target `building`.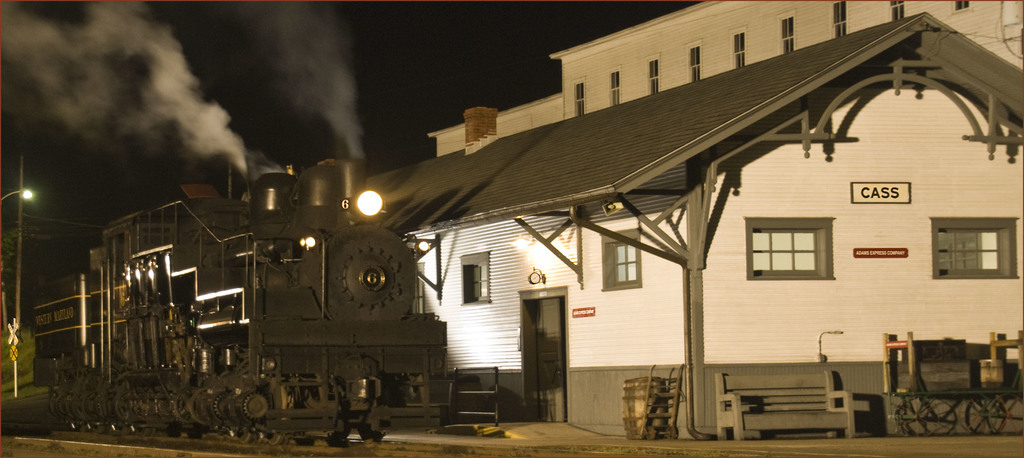
Target region: {"x1": 431, "y1": 0, "x2": 1023, "y2": 446}.
